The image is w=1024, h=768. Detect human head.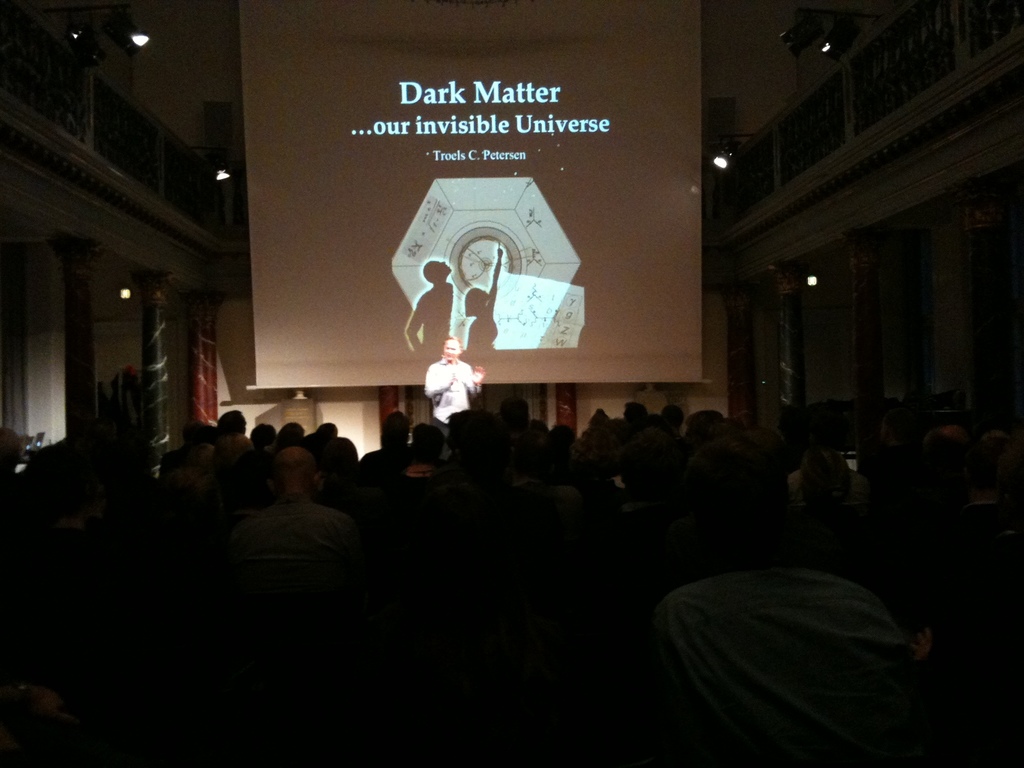
Detection: detection(310, 419, 340, 442).
